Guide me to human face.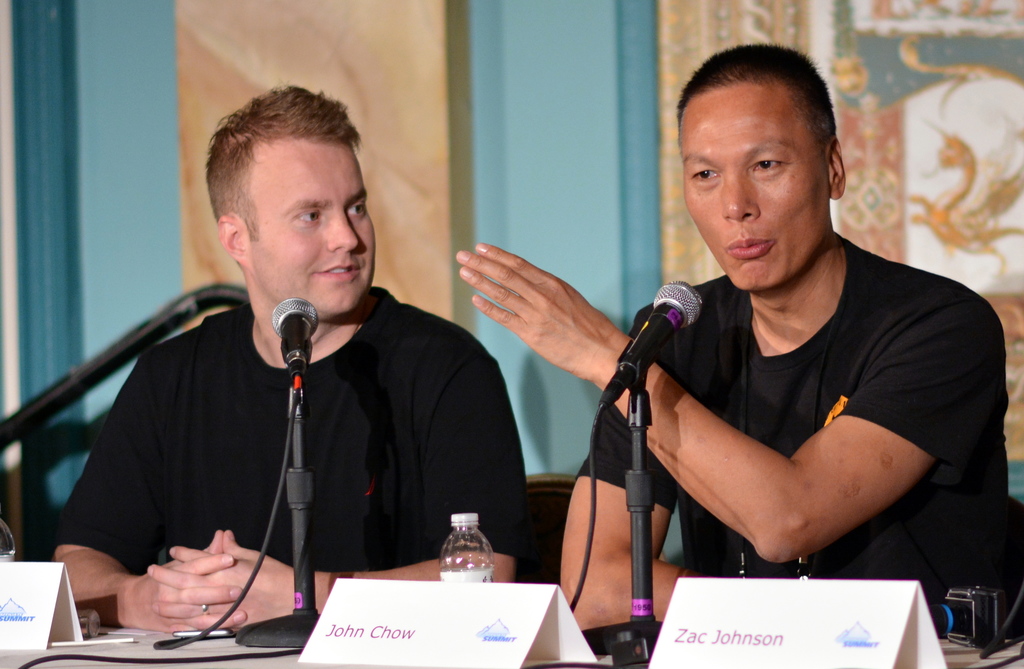
Guidance: pyautogui.locateOnScreen(246, 145, 376, 319).
